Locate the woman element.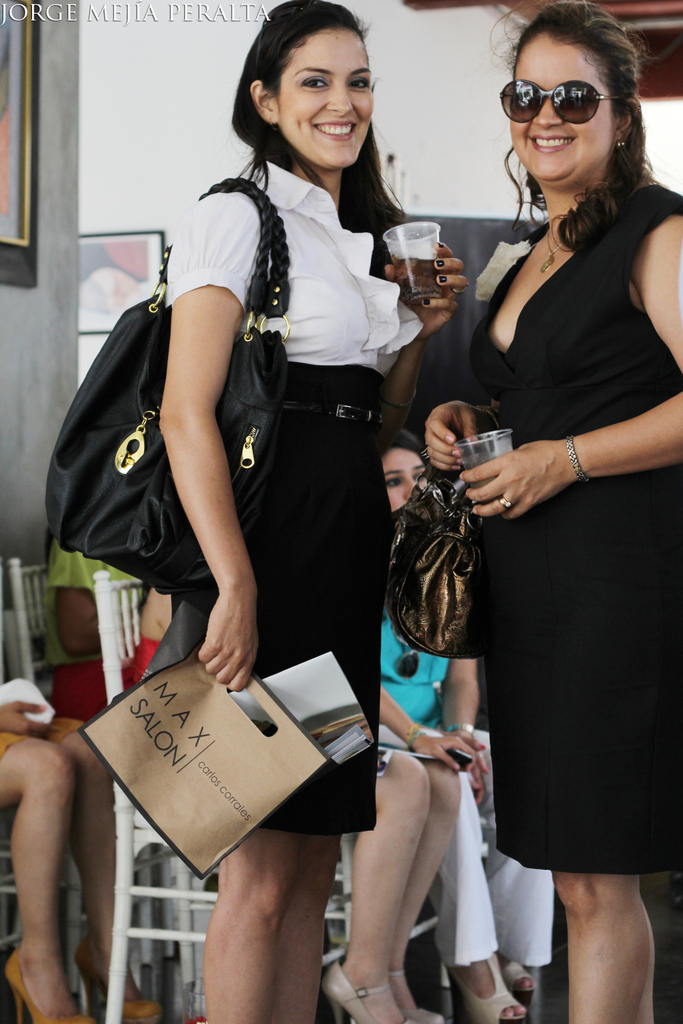
Element bbox: x1=157 y1=0 x2=469 y2=1023.
